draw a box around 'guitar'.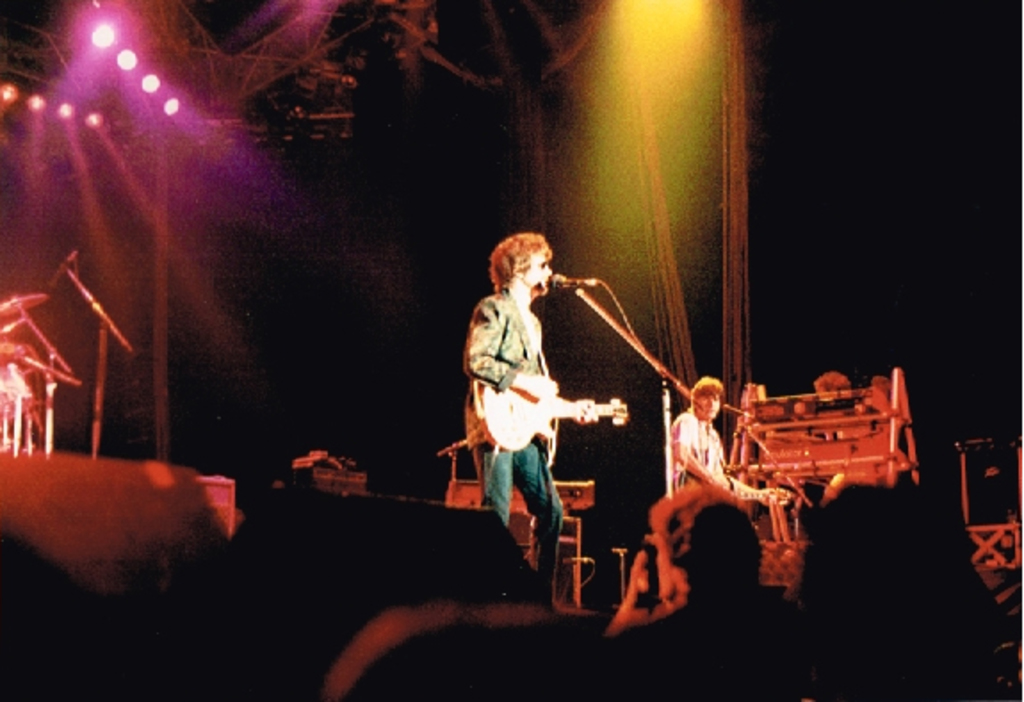
[x1=679, y1=465, x2=792, y2=513].
